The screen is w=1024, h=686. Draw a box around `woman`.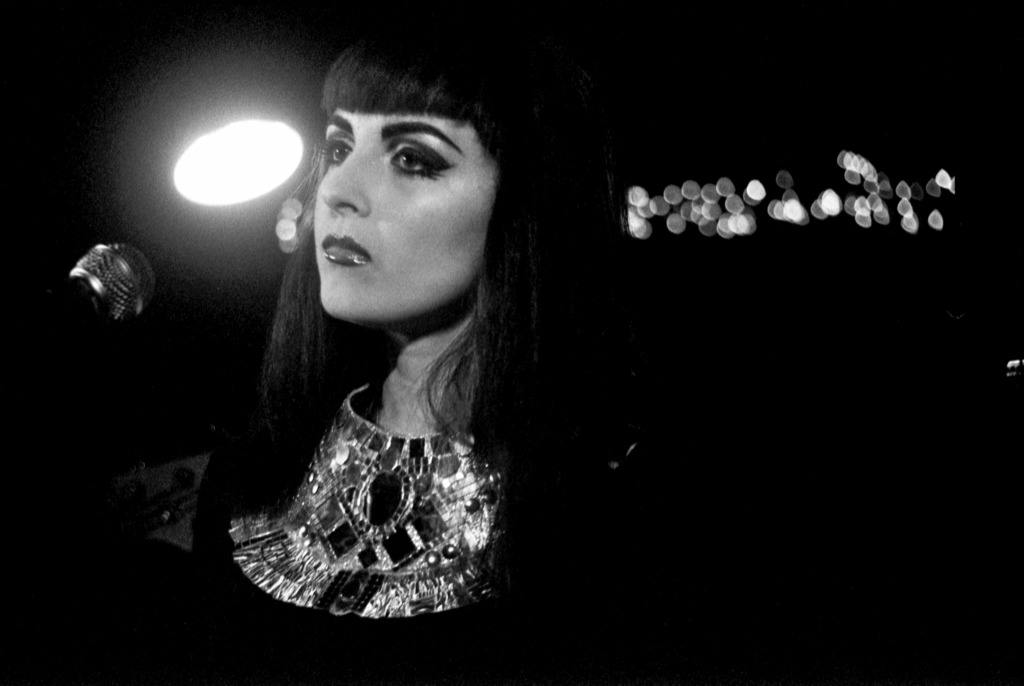
BBox(177, 29, 600, 641).
